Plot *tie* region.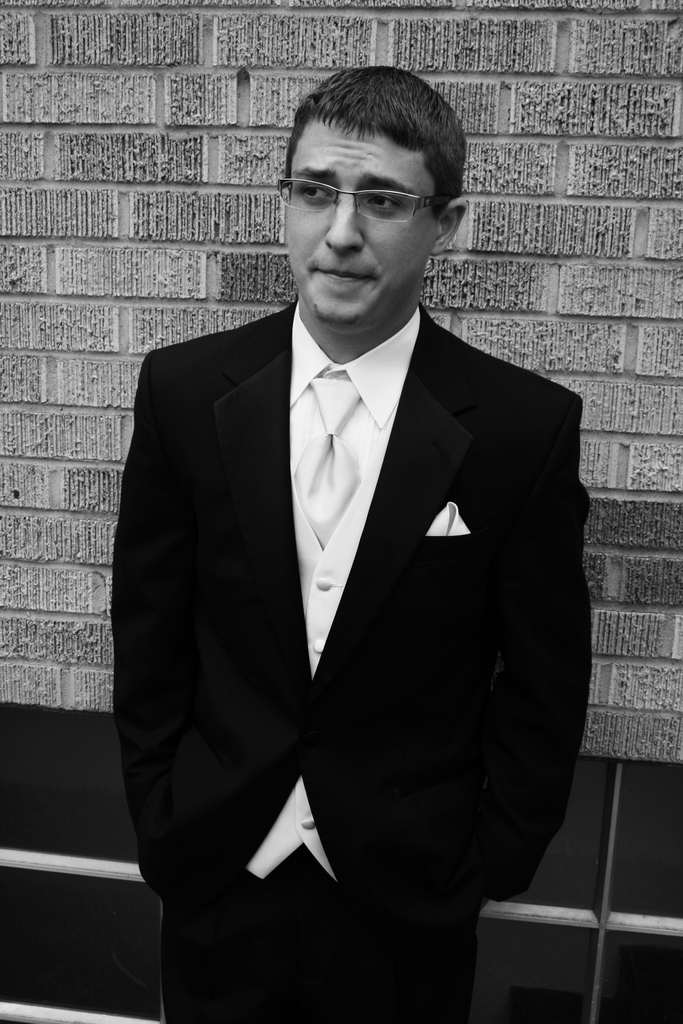
Plotted at [x1=302, y1=372, x2=365, y2=545].
